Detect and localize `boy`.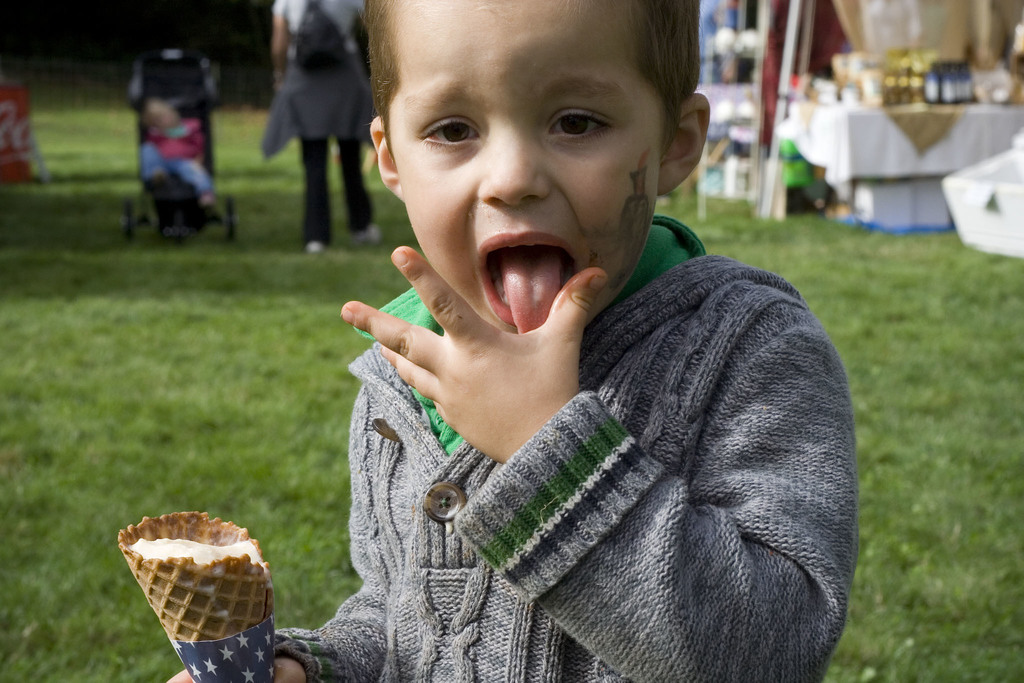
Localized at locate(164, 0, 856, 682).
